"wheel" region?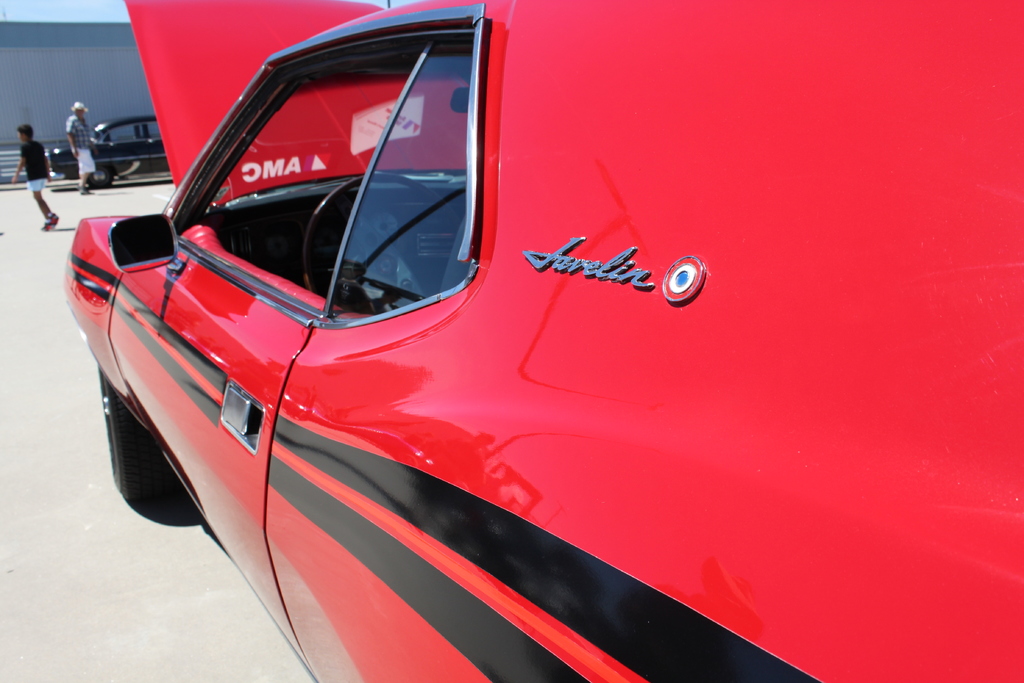
(301,172,459,296)
